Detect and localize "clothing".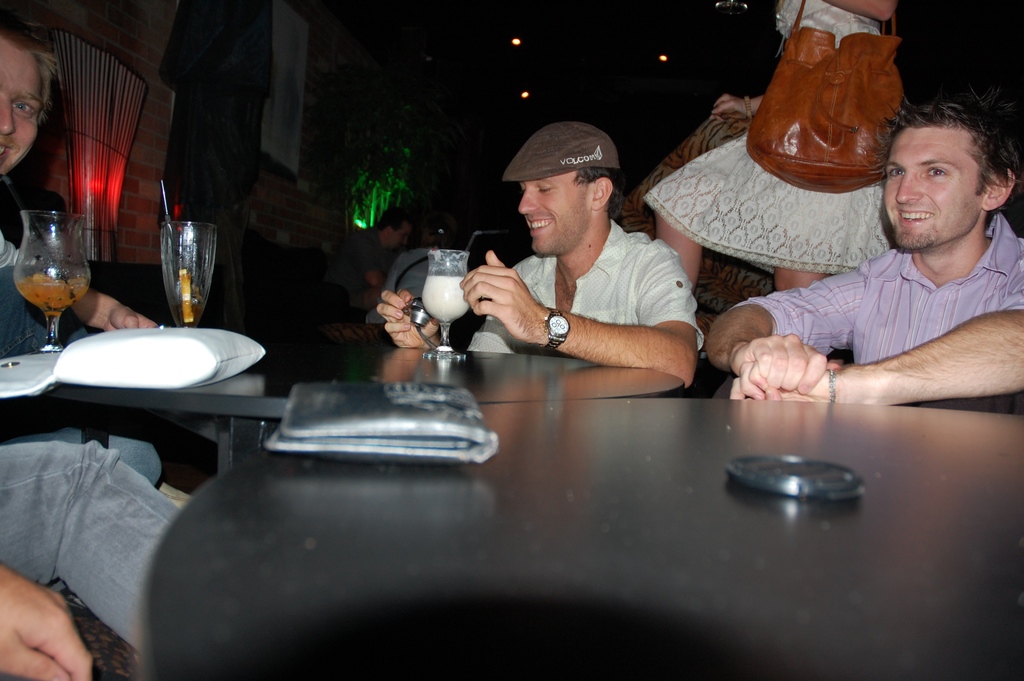
Localized at pyautogui.locateOnScreen(460, 220, 704, 359).
